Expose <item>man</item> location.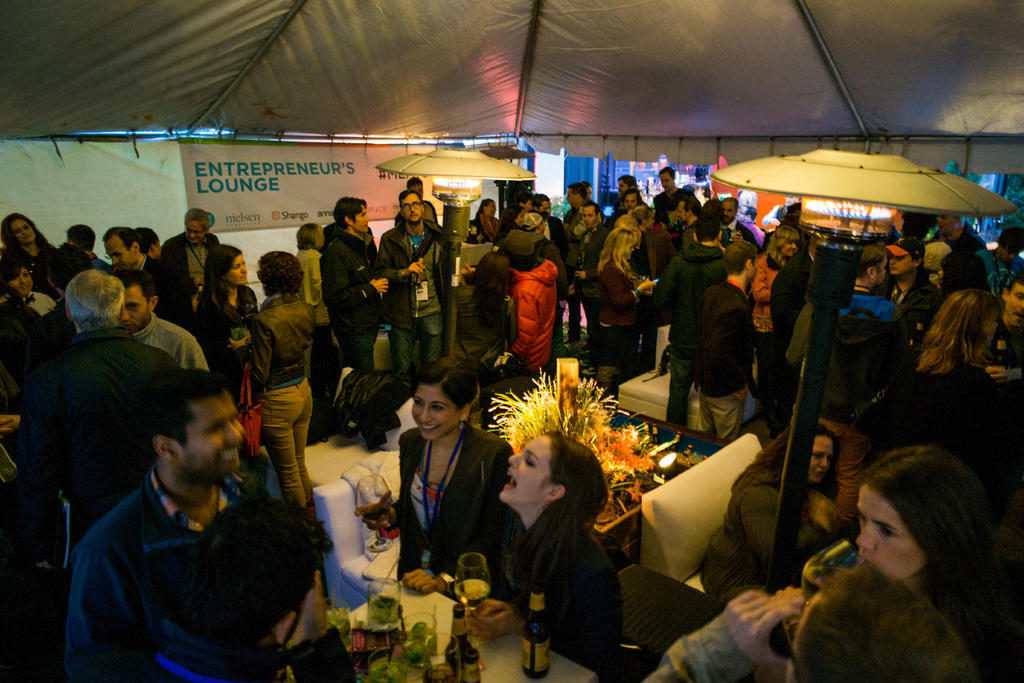
Exposed at [156,208,223,299].
